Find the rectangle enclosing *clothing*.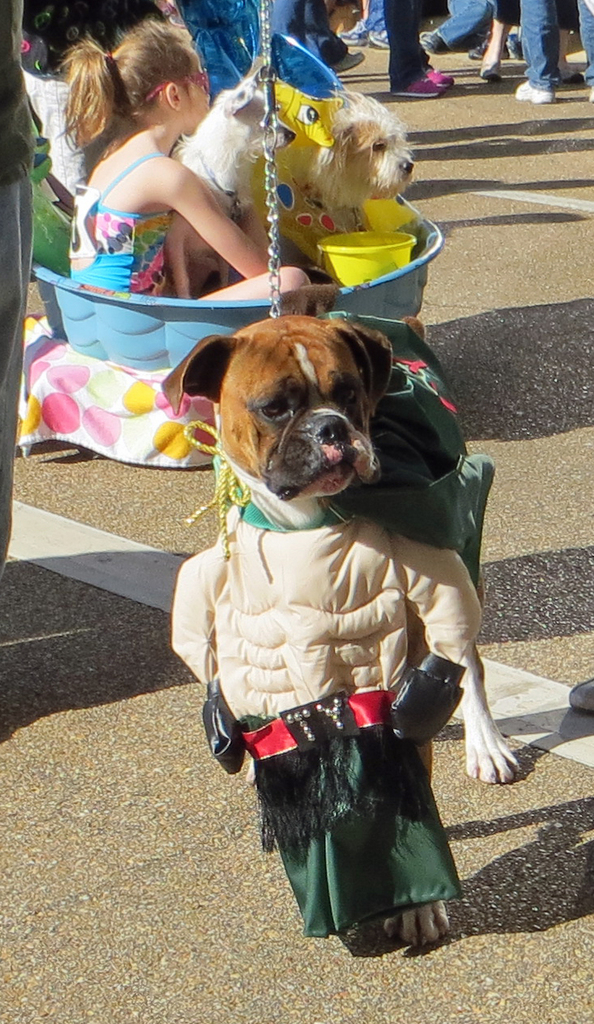
crop(0, 164, 35, 582).
